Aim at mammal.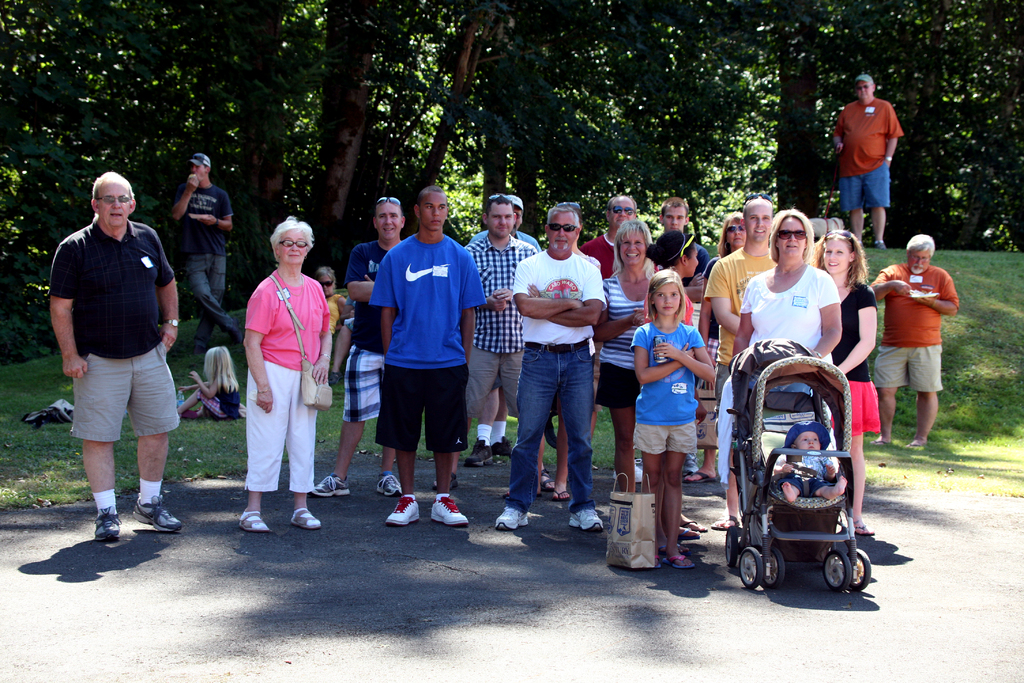
Aimed at 318/269/347/348.
